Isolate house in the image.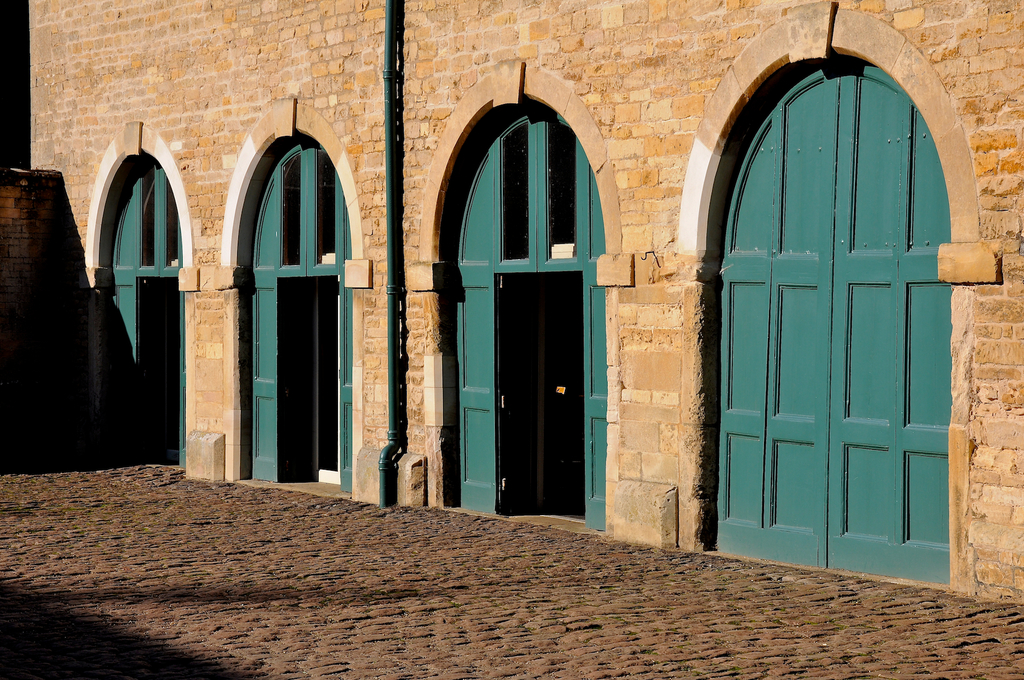
Isolated region: (x1=2, y1=0, x2=1023, y2=679).
